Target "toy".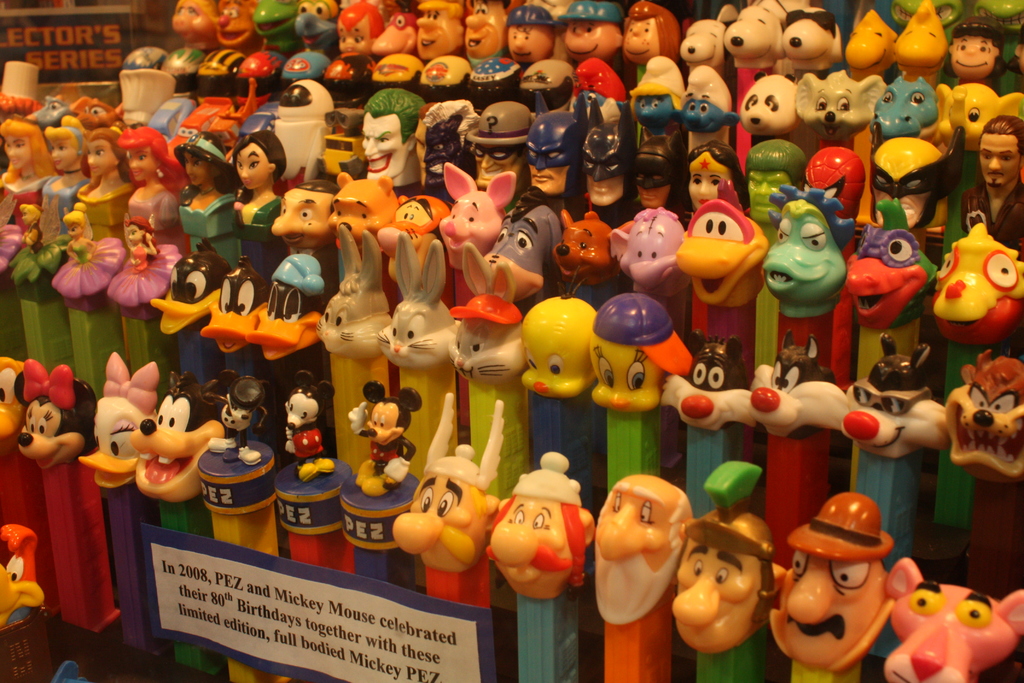
Target region: locate(7, 202, 68, 285).
